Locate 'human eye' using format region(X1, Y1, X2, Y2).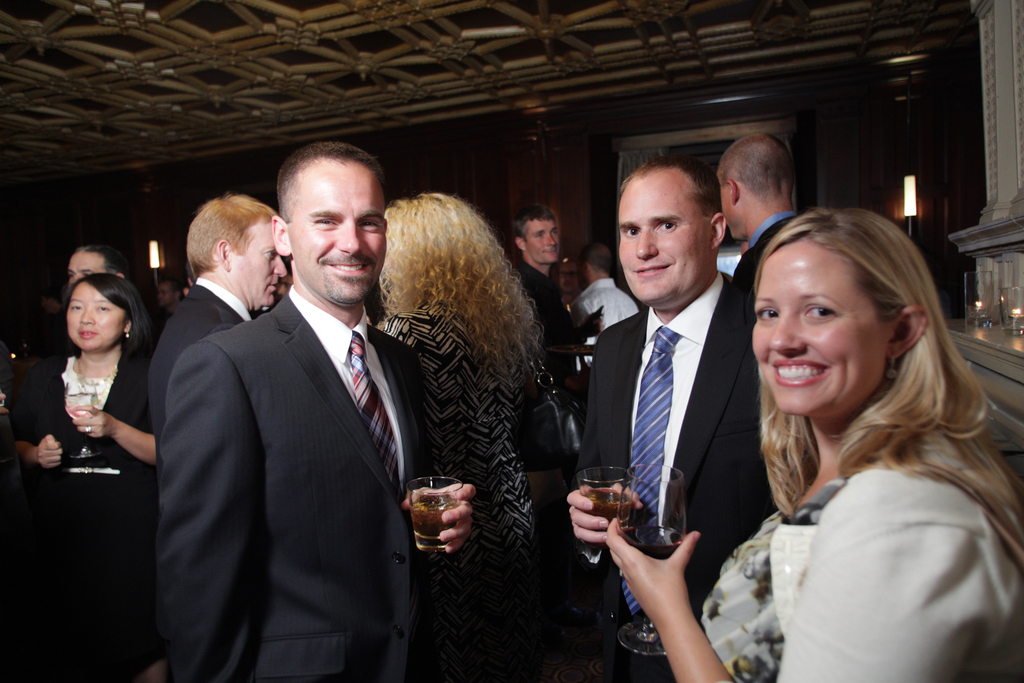
region(755, 304, 777, 327).
